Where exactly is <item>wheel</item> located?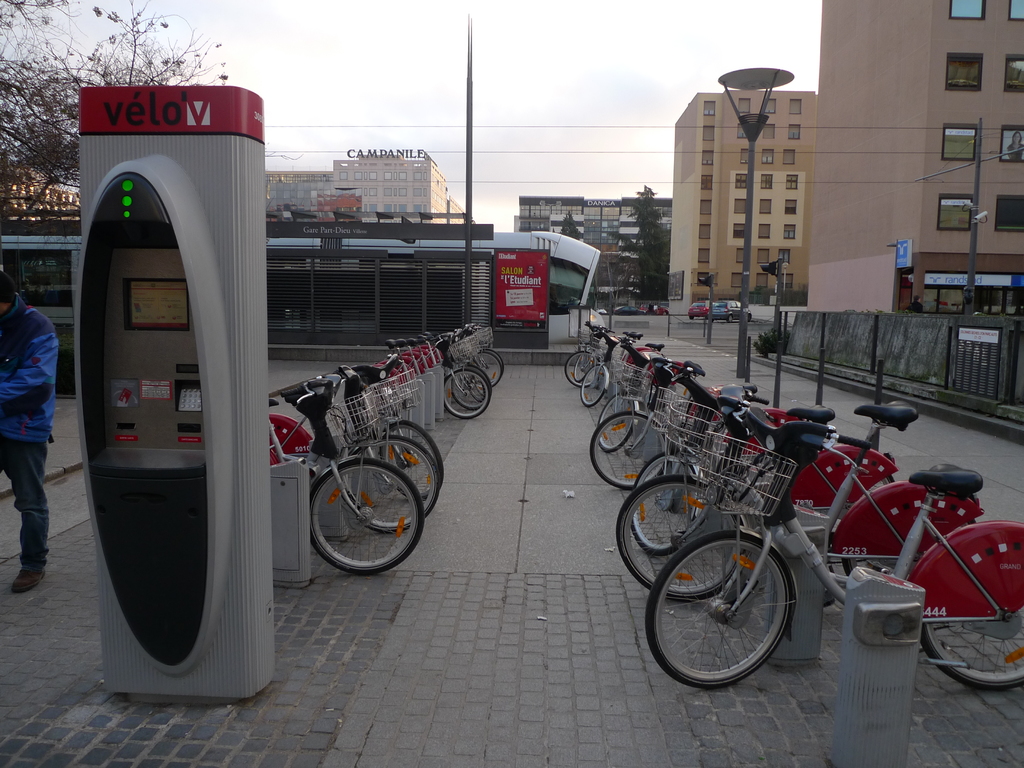
Its bounding box is <region>557, 344, 602, 395</region>.
